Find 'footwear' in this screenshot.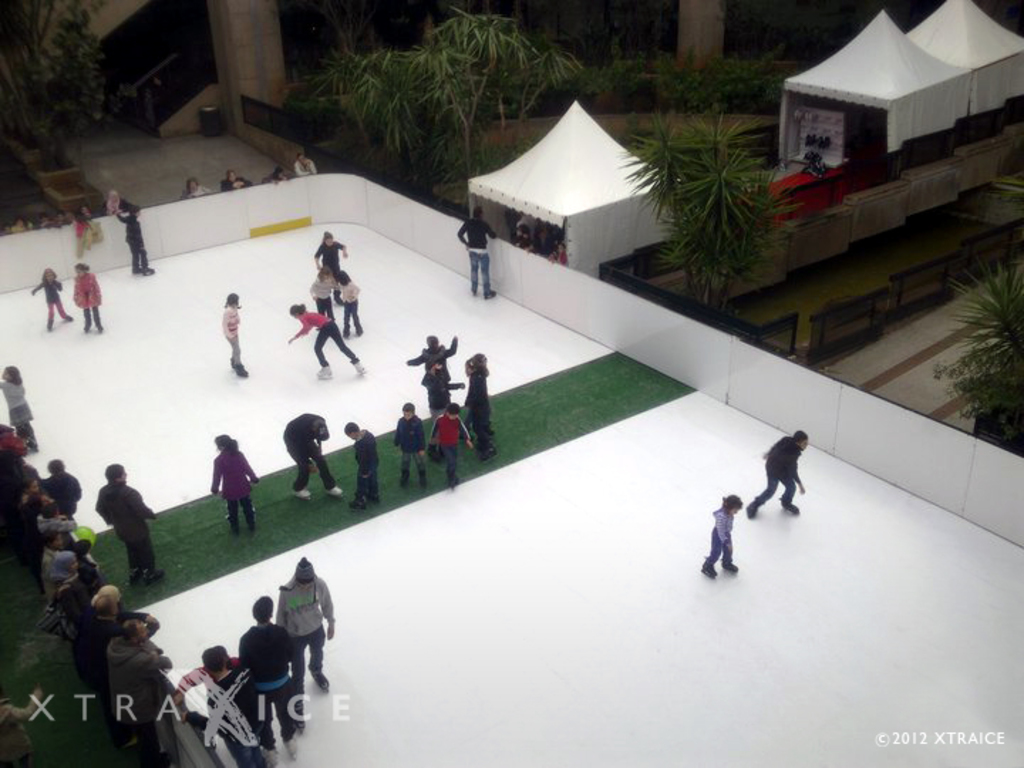
The bounding box for 'footwear' is 400:476:407:486.
